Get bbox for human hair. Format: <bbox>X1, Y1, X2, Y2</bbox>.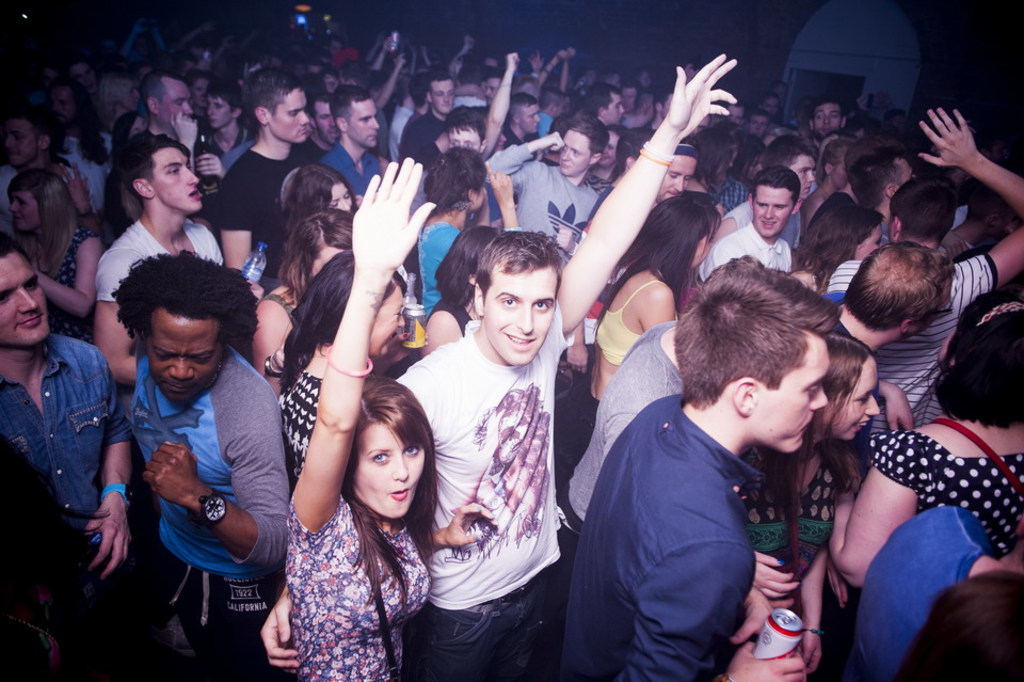
<bbox>286, 179, 363, 277</bbox>.
